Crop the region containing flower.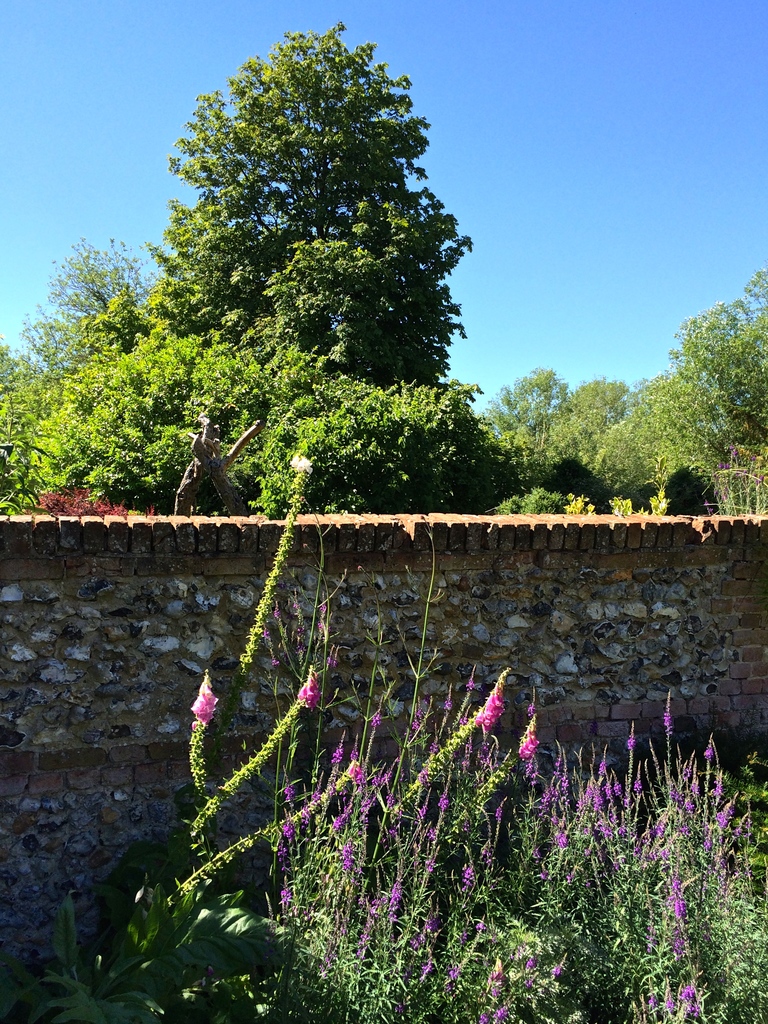
Crop region: select_region(479, 686, 502, 730).
